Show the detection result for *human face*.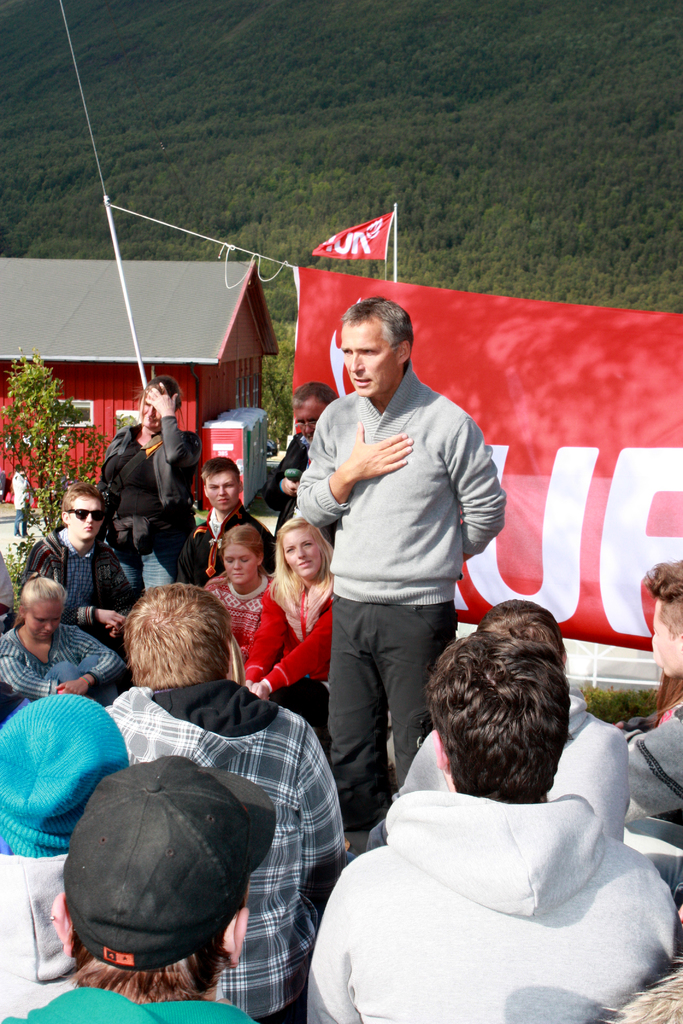
292, 396, 330, 451.
